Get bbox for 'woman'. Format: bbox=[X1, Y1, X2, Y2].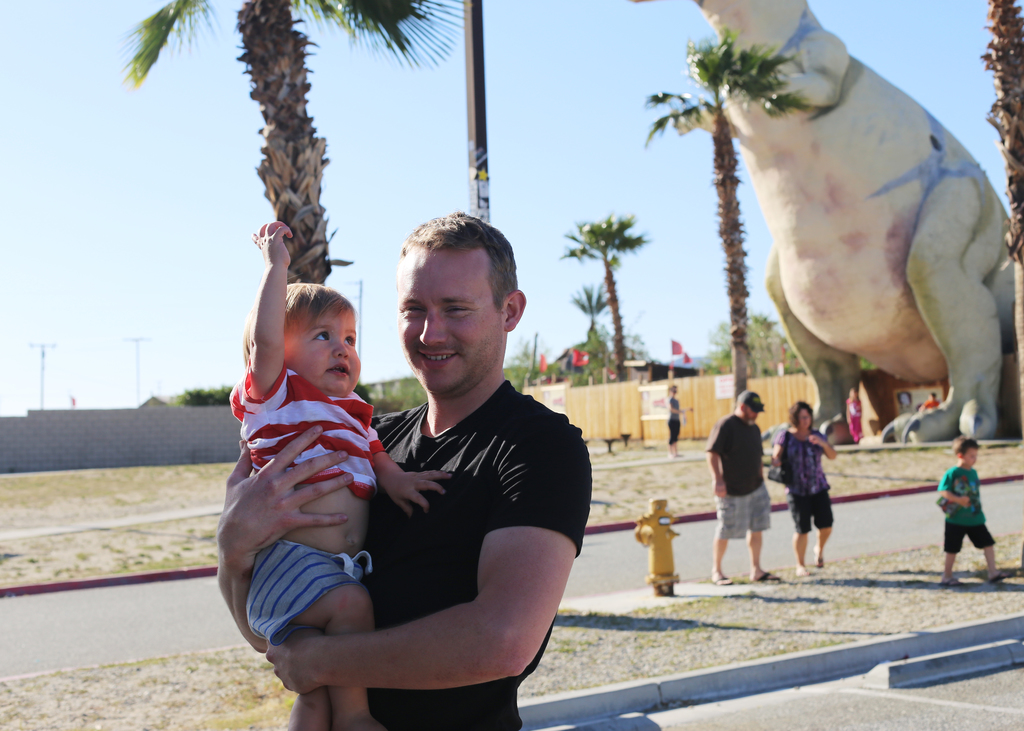
bbox=[769, 398, 834, 577].
